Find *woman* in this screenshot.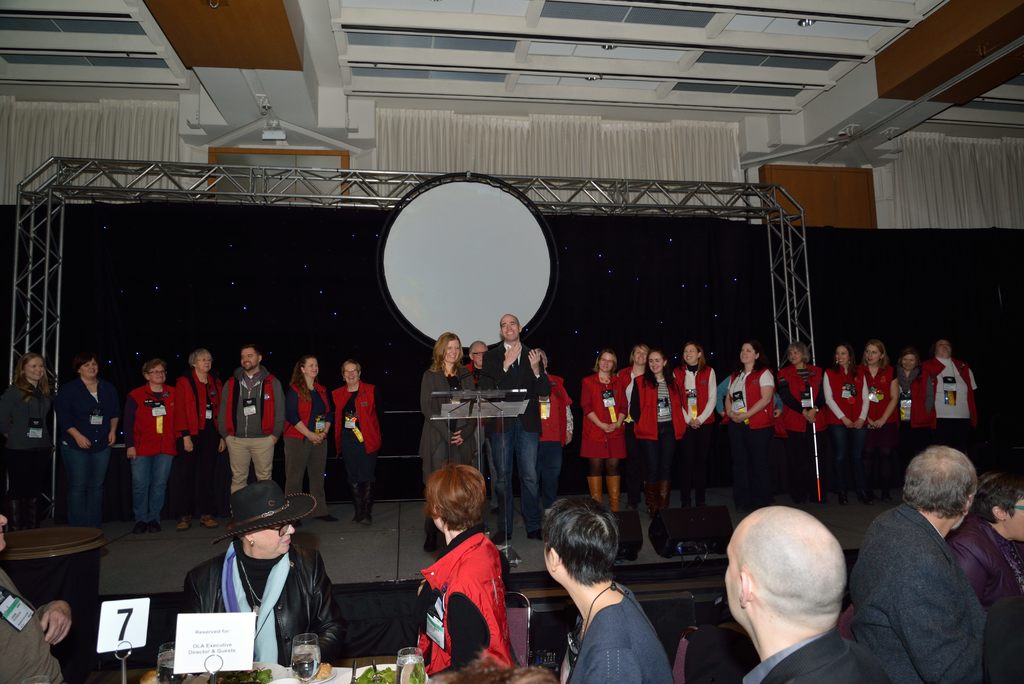
The bounding box for *woman* is BBox(177, 479, 348, 668).
